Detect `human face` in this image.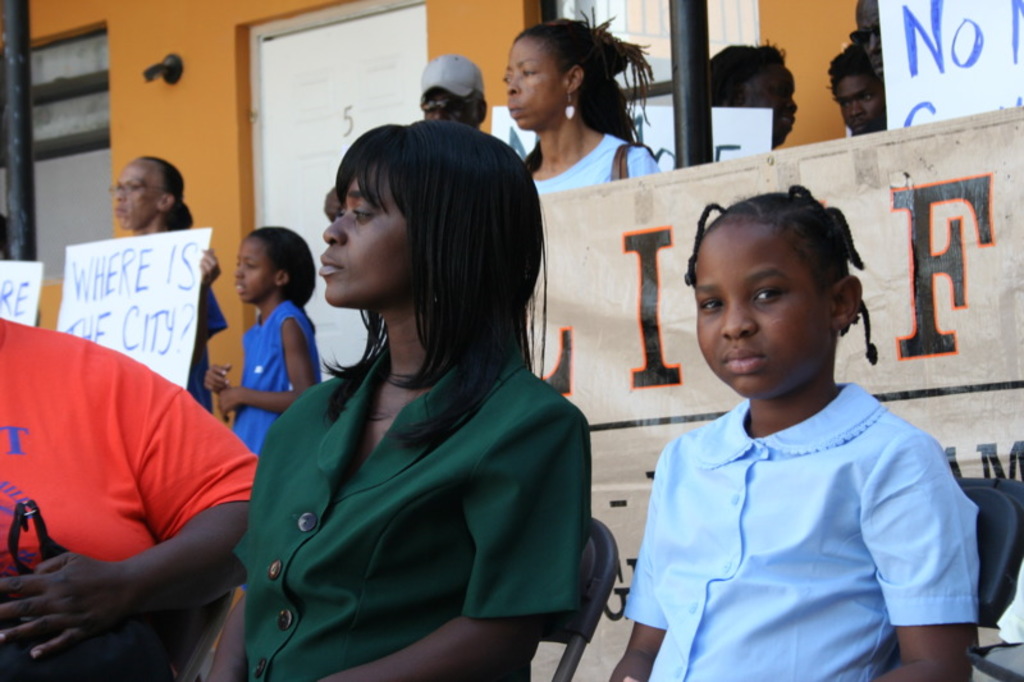
Detection: box(323, 165, 413, 303).
